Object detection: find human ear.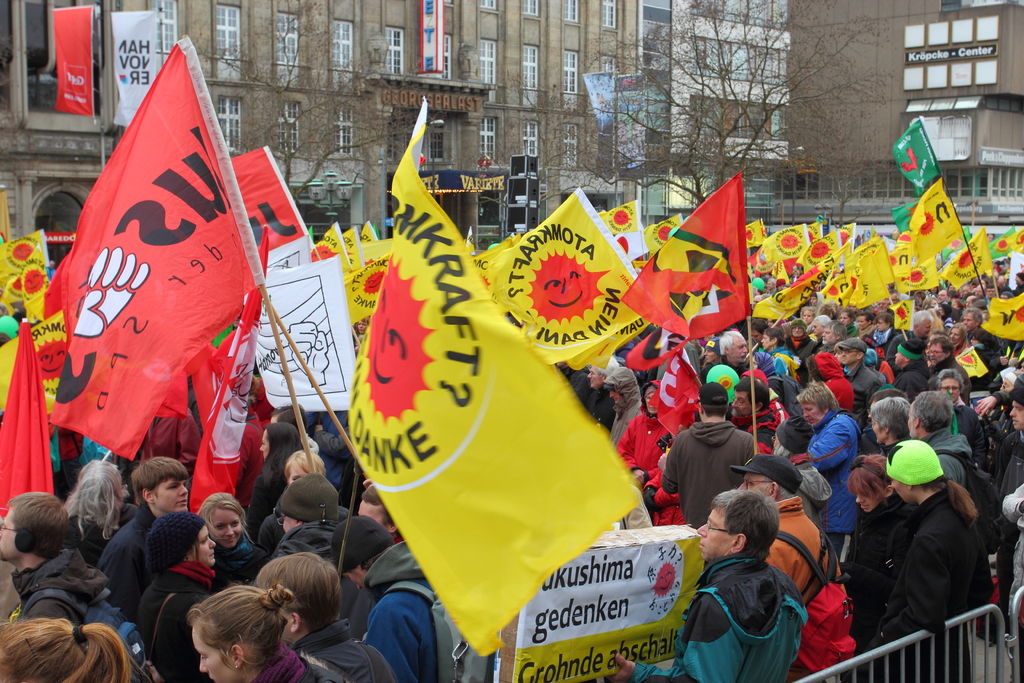
(140,488,157,504).
